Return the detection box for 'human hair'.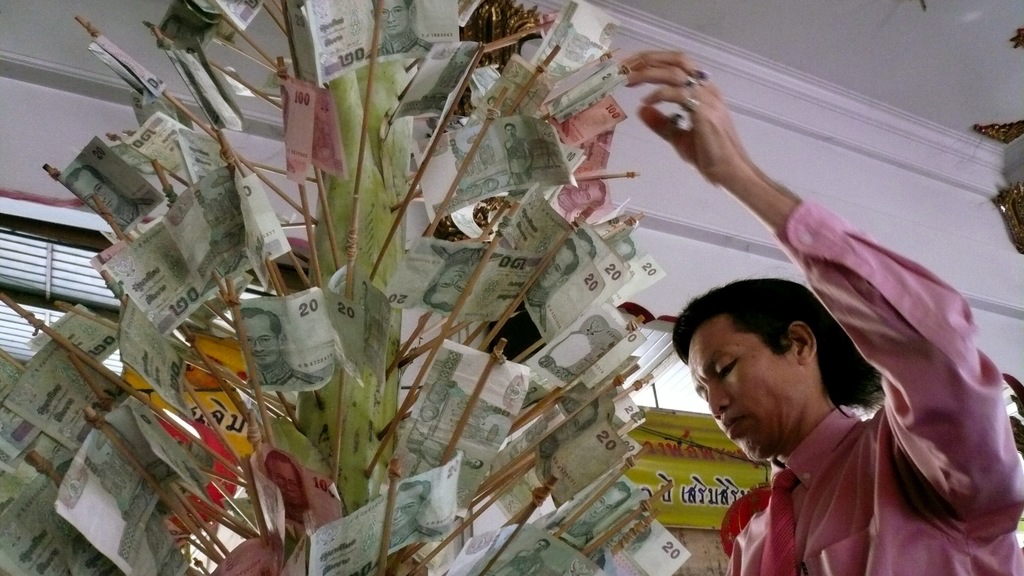
422:280:461:315.
